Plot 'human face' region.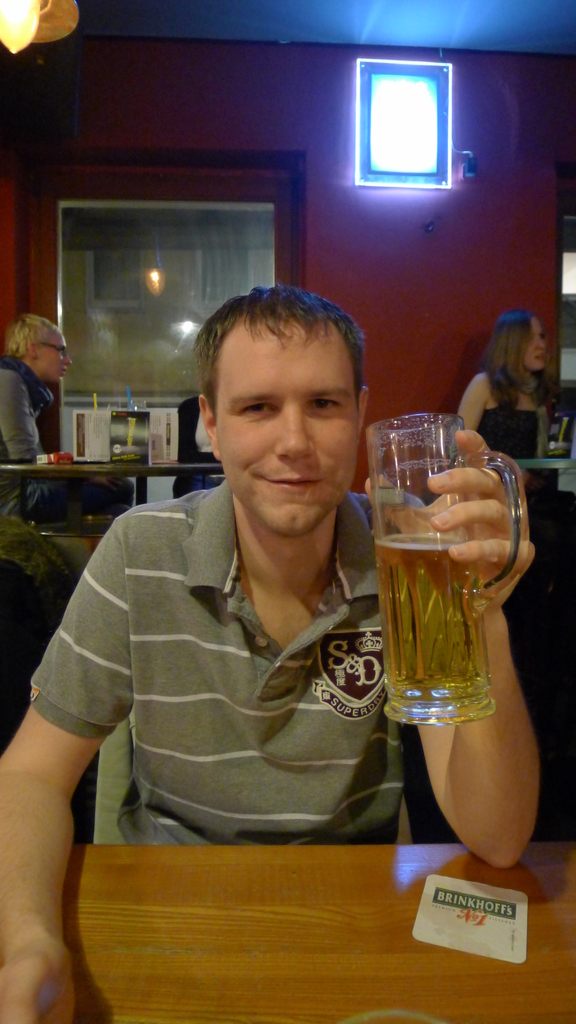
Plotted at 518, 316, 548, 371.
